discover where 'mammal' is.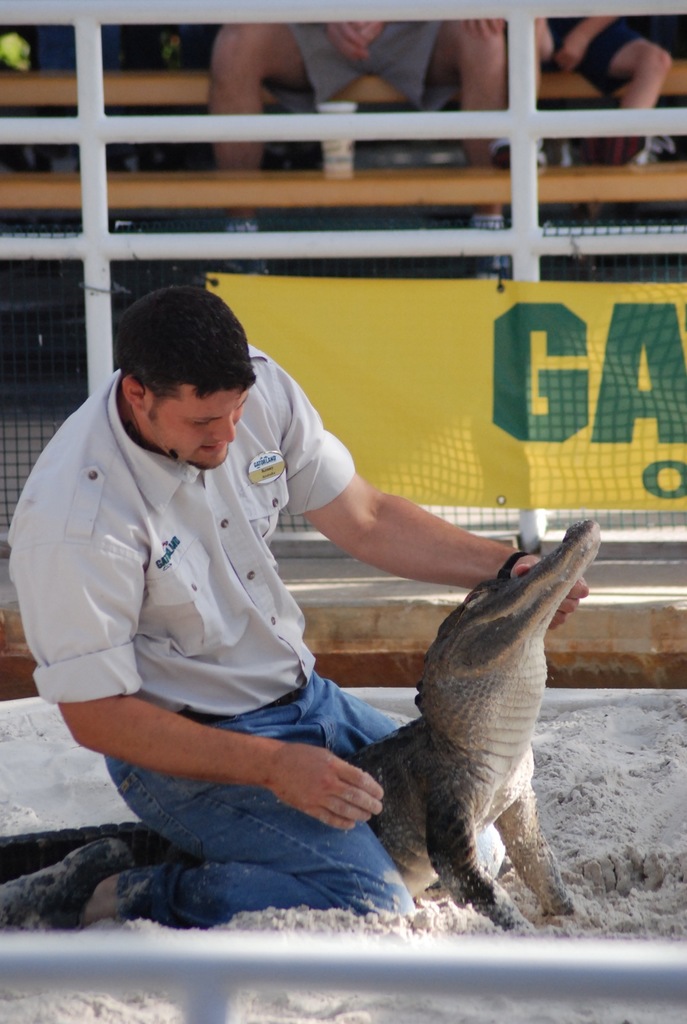
Discovered at (left=460, top=10, right=685, bottom=227).
